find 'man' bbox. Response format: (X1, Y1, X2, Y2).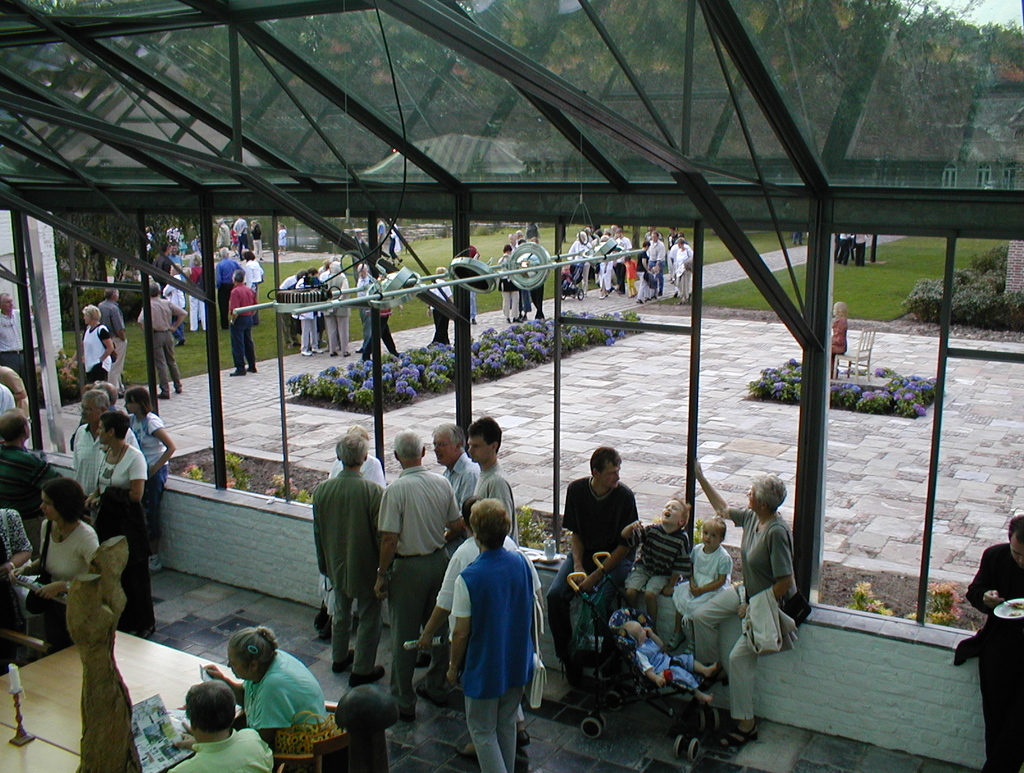
(444, 503, 536, 772).
